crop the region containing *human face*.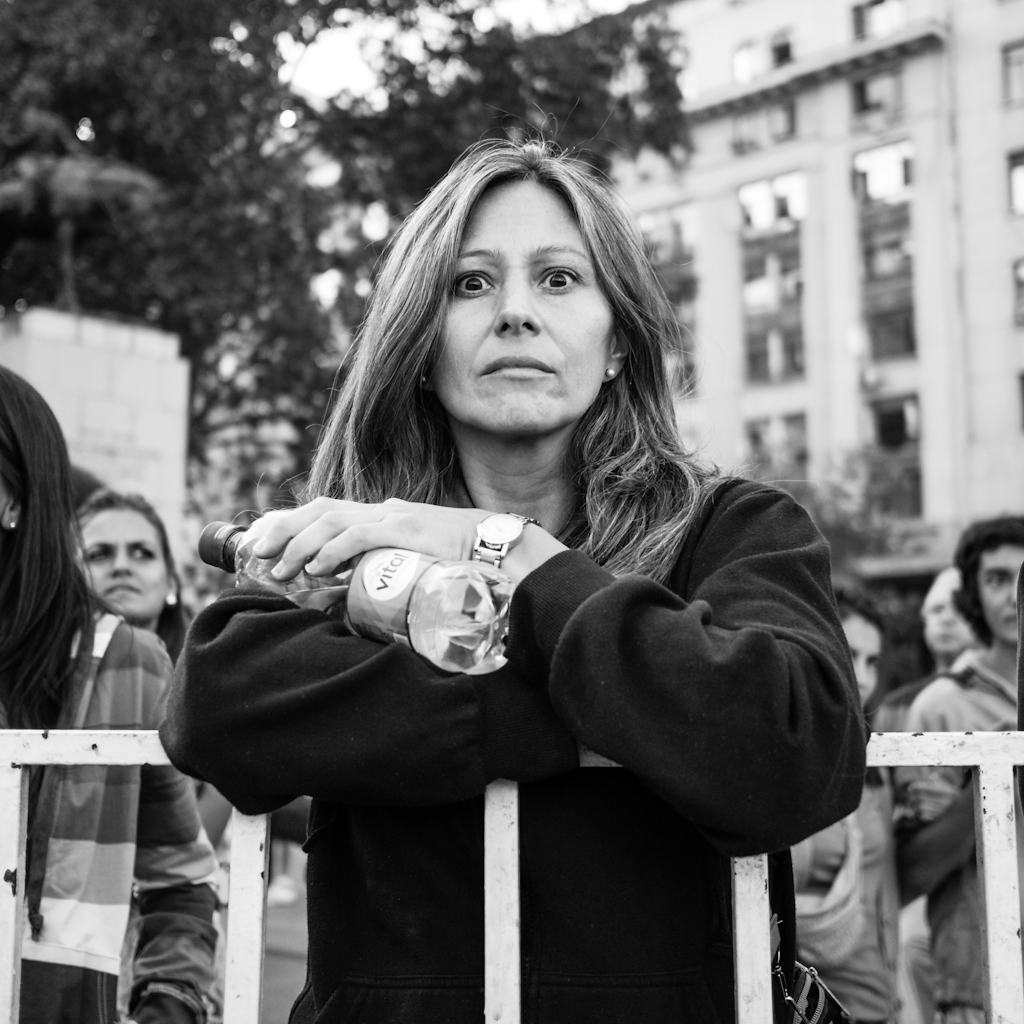
Crop region: {"x1": 842, "y1": 609, "x2": 883, "y2": 705}.
